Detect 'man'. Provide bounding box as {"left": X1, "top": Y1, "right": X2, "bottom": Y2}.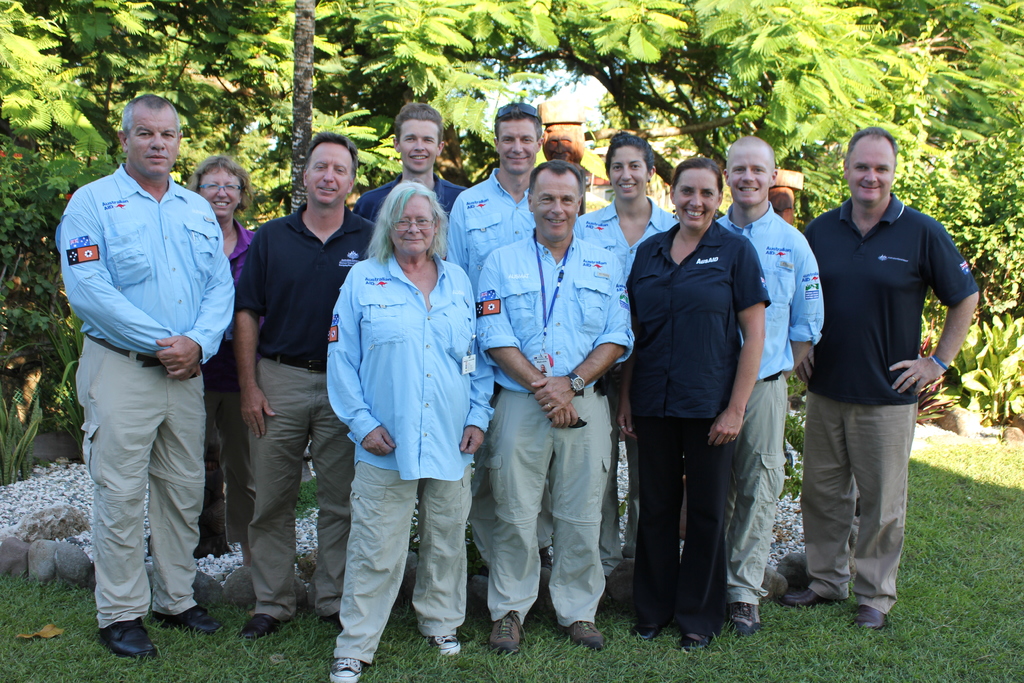
{"left": 471, "top": 163, "right": 628, "bottom": 654}.
